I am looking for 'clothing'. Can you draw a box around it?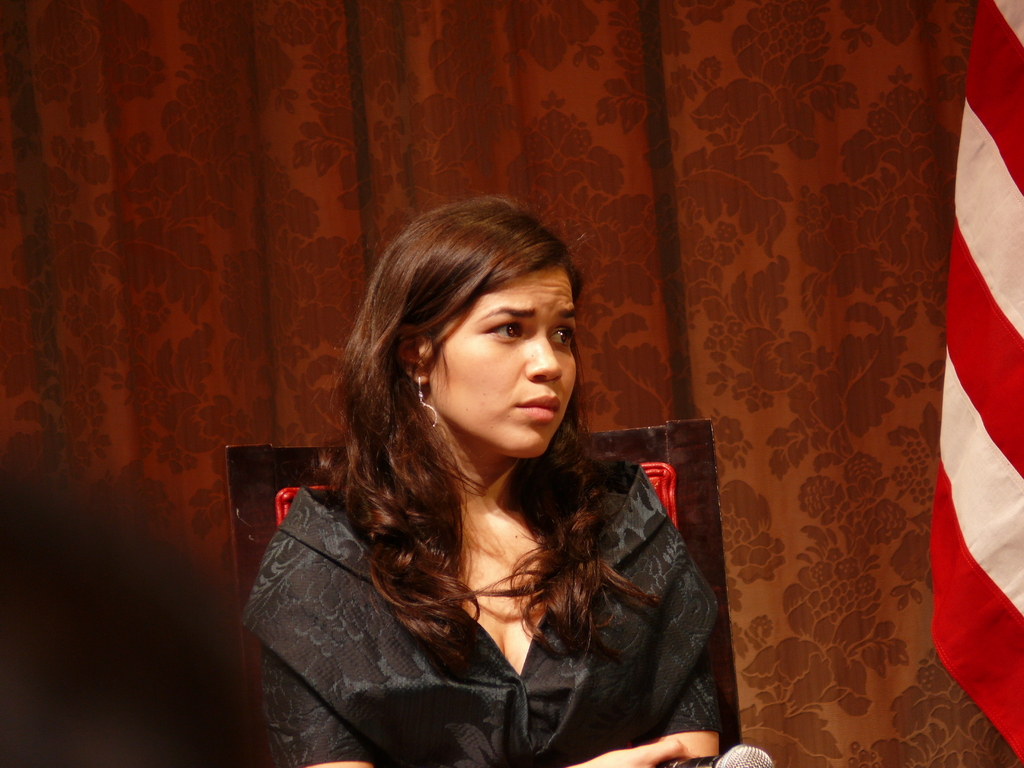
Sure, the bounding box is [x1=273, y1=352, x2=735, y2=767].
